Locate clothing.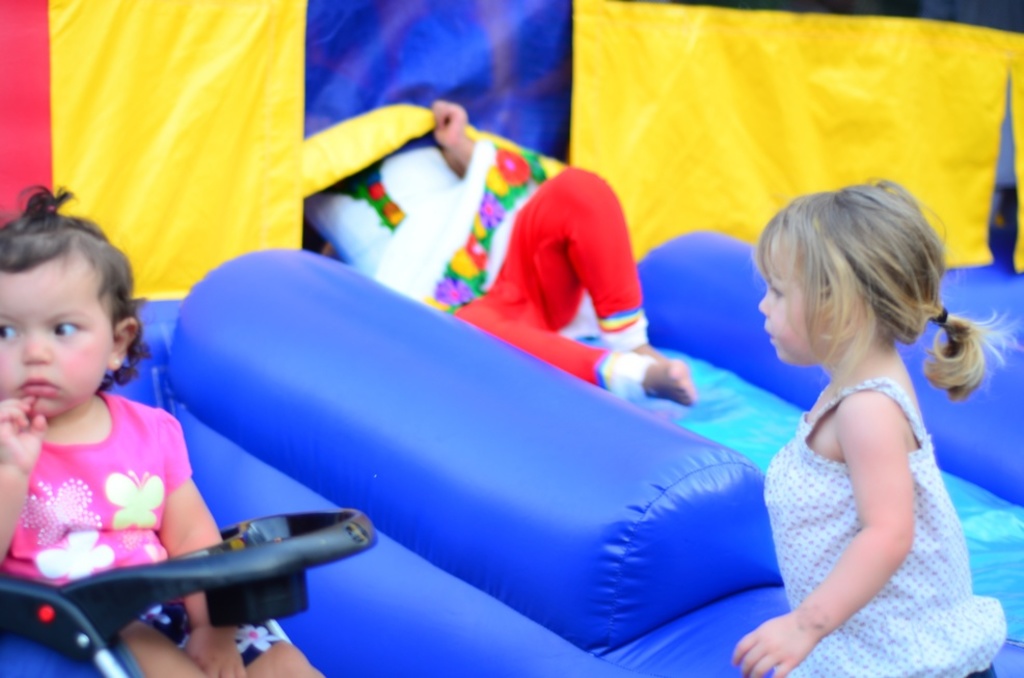
Bounding box: crop(2, 384, 286, 643).
